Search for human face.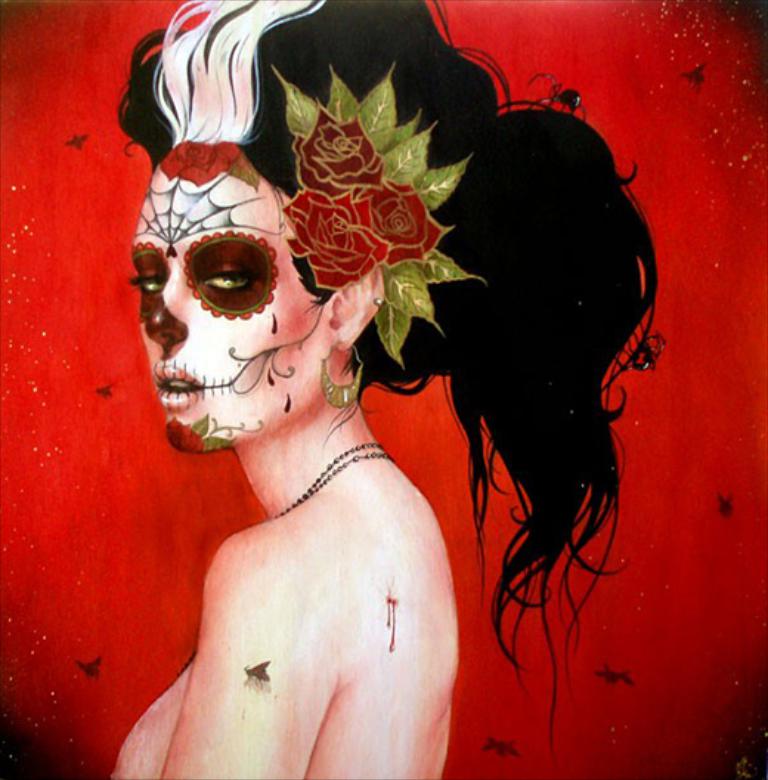
Found at rect(131, 149, 347, 459).
